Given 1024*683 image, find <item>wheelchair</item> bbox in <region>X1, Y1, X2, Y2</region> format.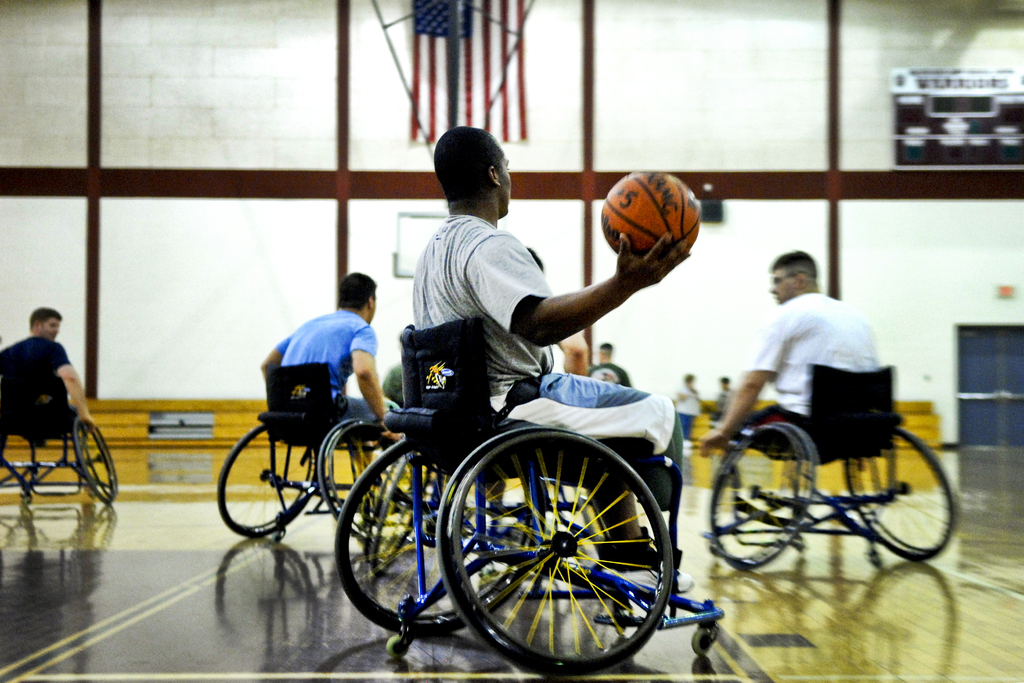
<region>693, 361, 961, 575</region>.
